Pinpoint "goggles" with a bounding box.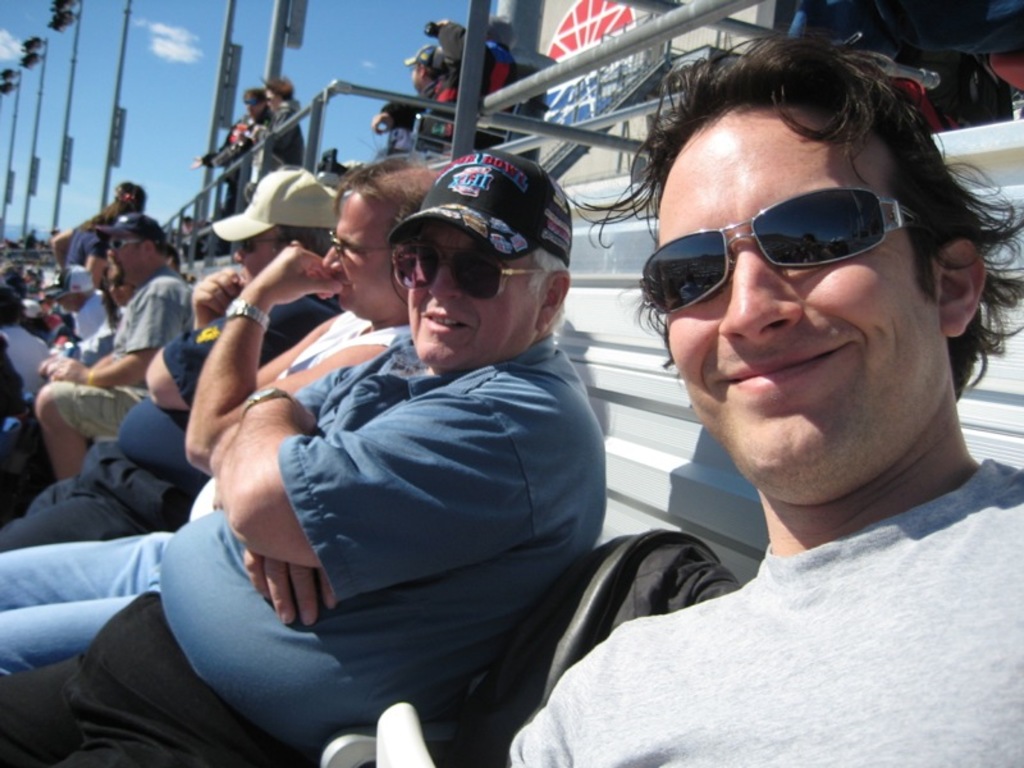
x1=225 y1=239 x2=284 y2=273.
